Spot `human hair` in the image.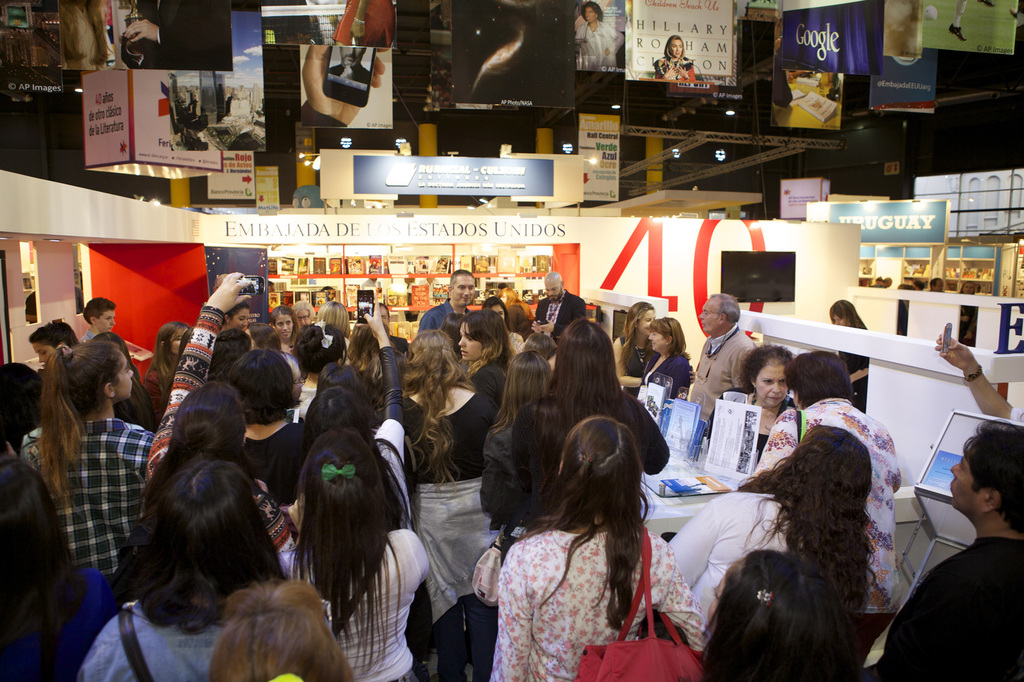
`human hair` found at {"left": 520, "top": 416, "right": 657, "bottom": 633}.
